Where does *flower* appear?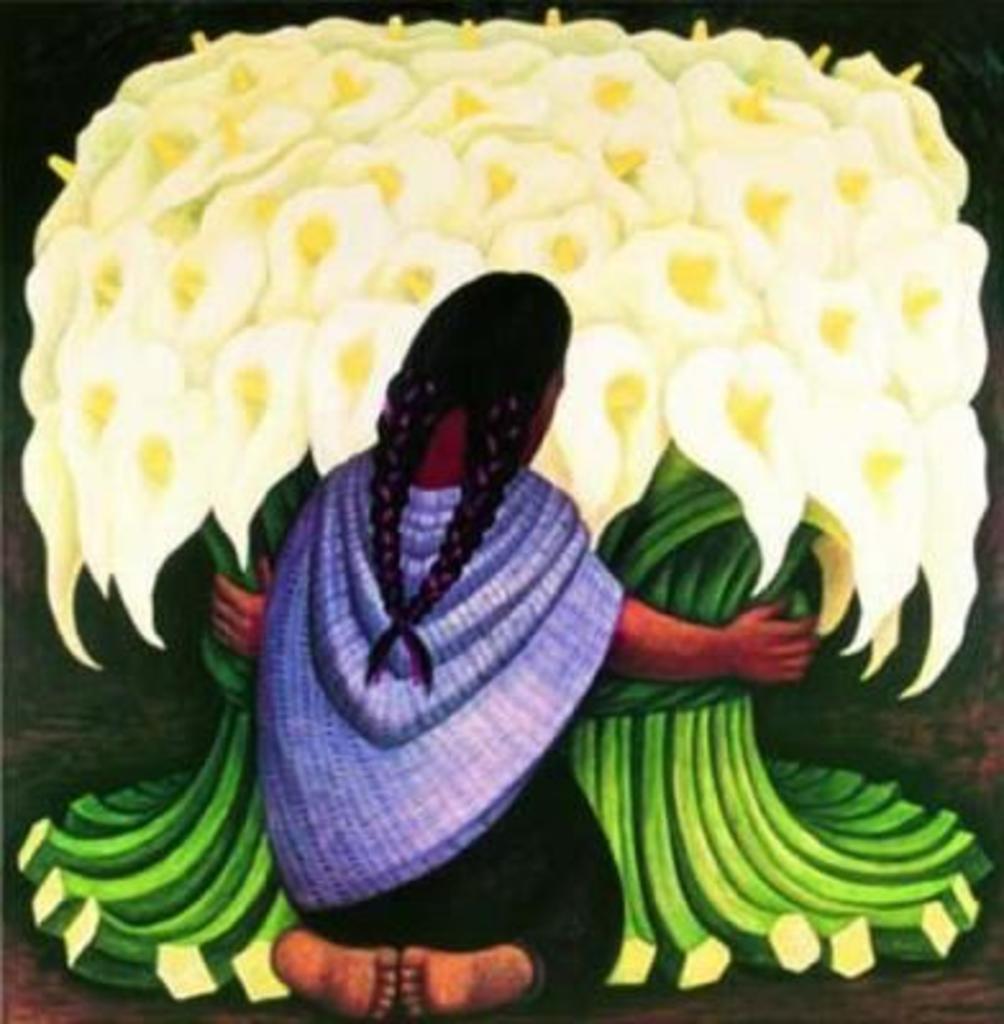
Appears at bbox(671, 340, 809, 594).
